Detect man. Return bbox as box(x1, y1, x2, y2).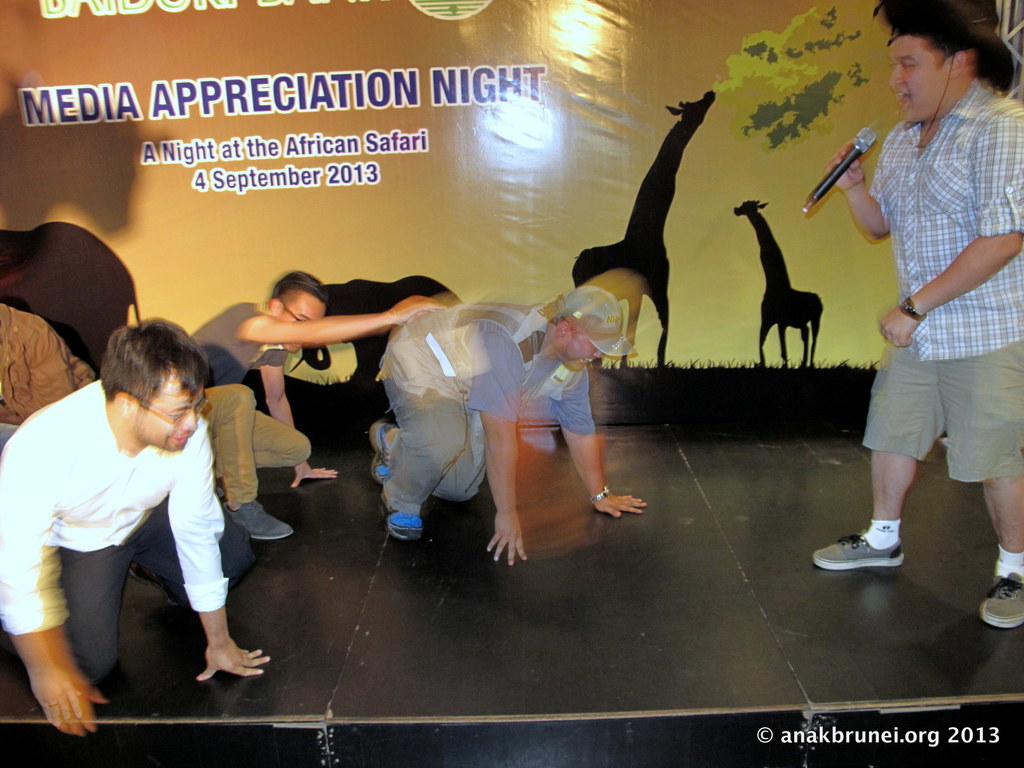
box(801, 2, 1023, 630).
